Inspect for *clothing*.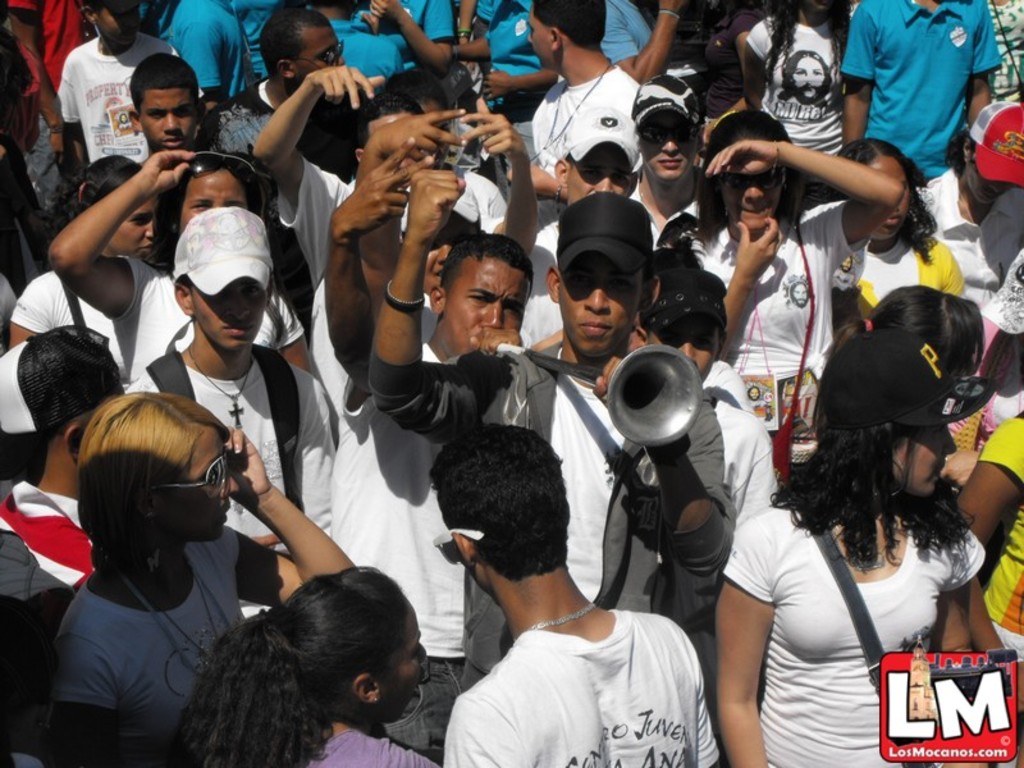
Inspection: (x1=124, y1=261, x2=310, y2=381).
